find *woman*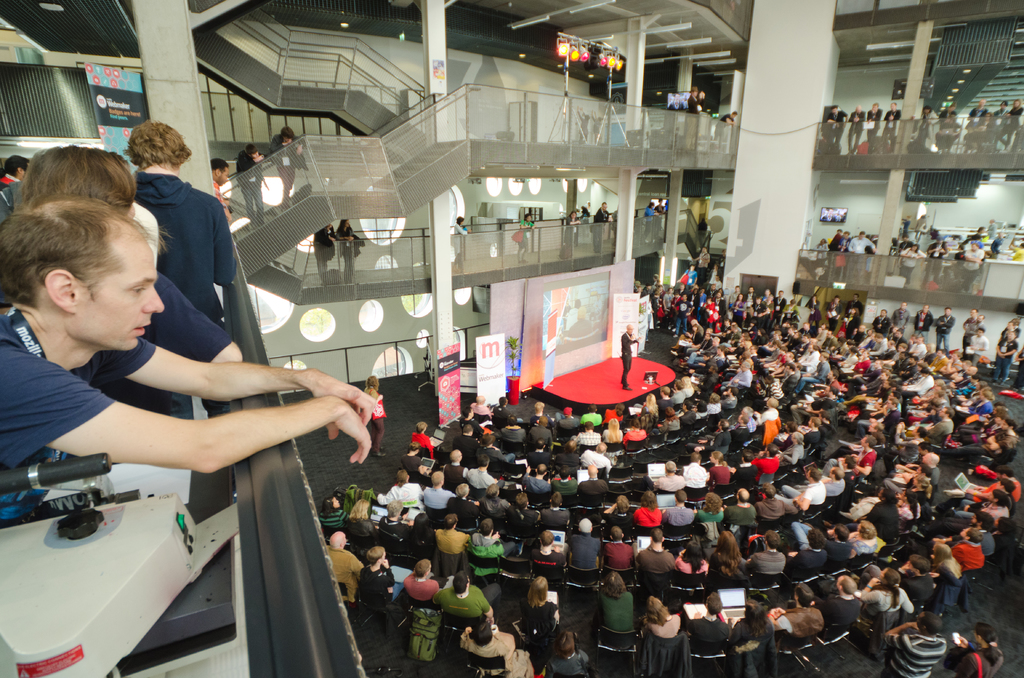
{"left": 599, "top": 572, "right": 636, "bottom": 637}
